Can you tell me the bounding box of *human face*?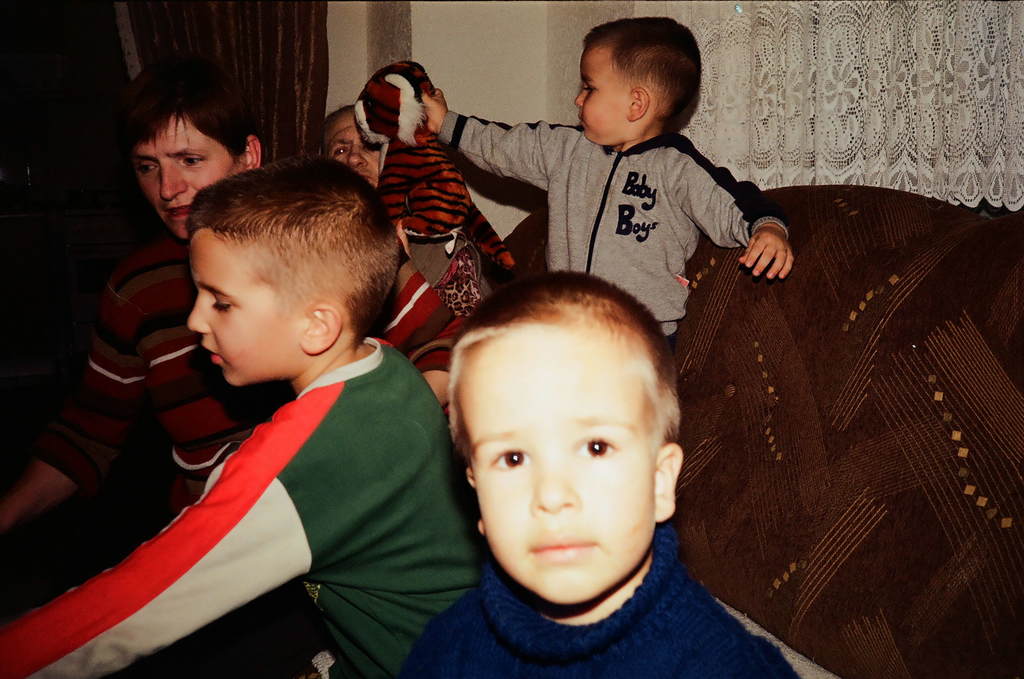
region(468, 339, 647, 603).
